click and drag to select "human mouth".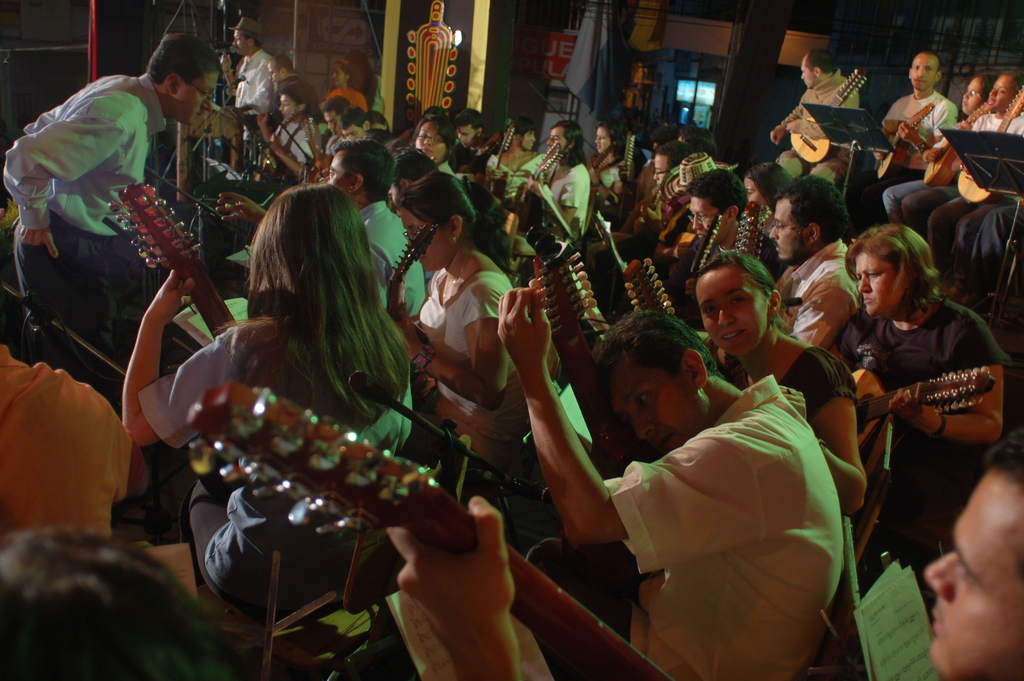
Selection: <box>861,294,875,310</box>.
